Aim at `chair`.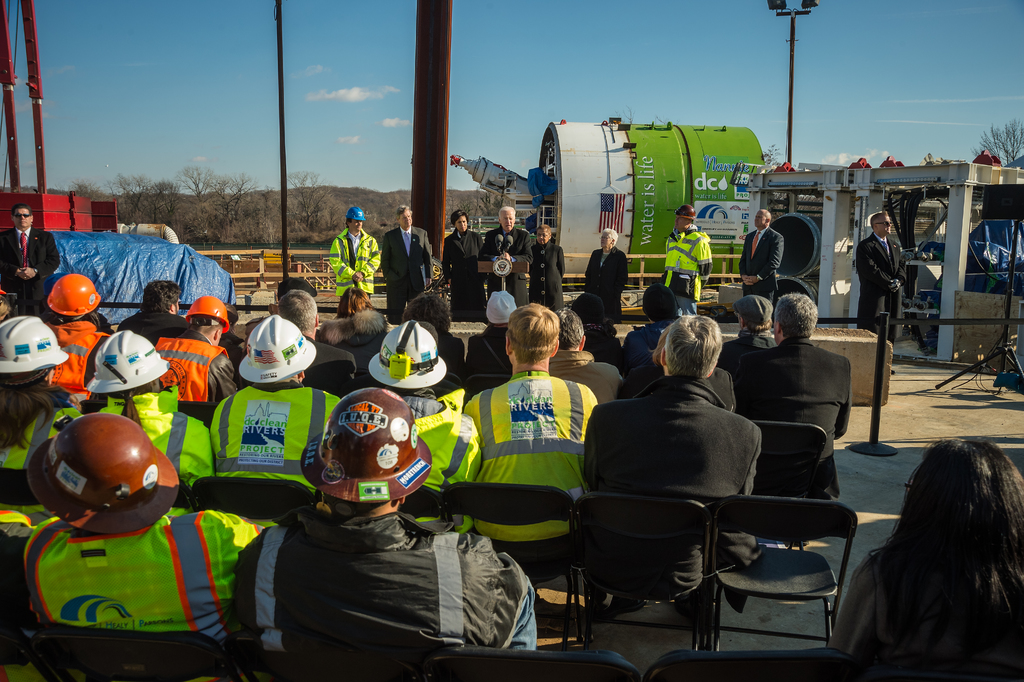
Aimed at [467,373,508,395].
